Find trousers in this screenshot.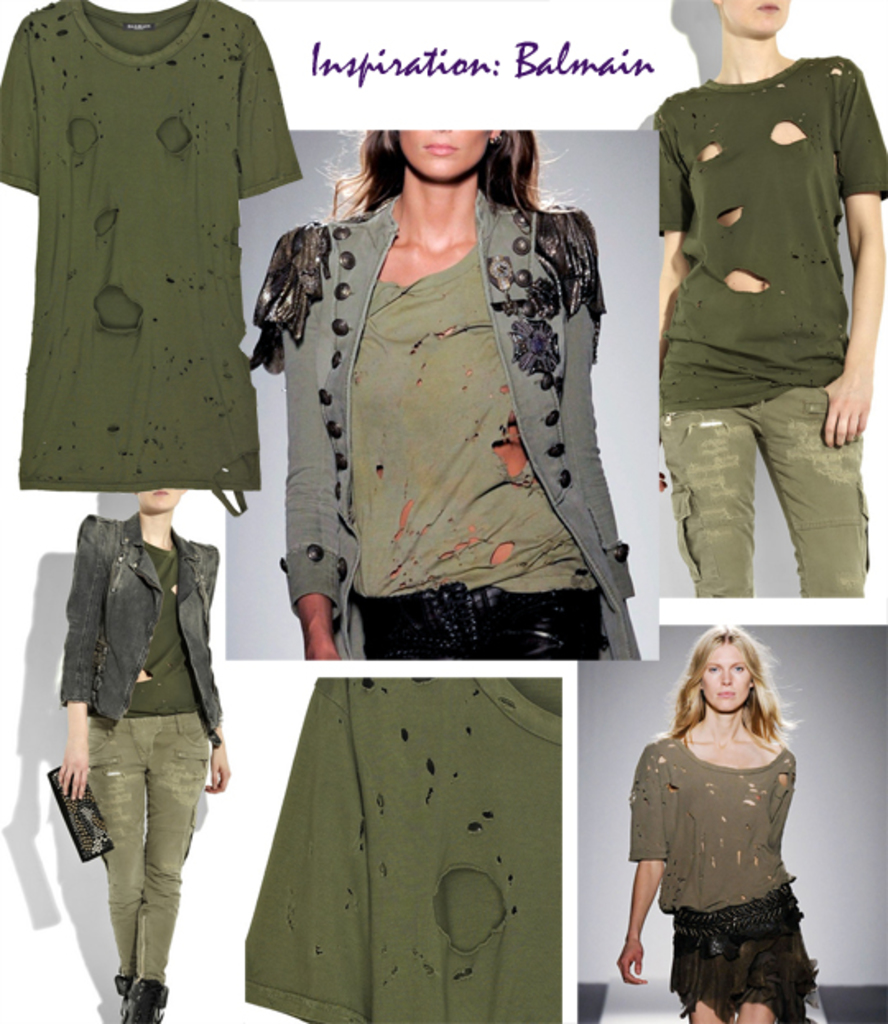
The bounding box for trousers is (661, 386, 860, 597).
